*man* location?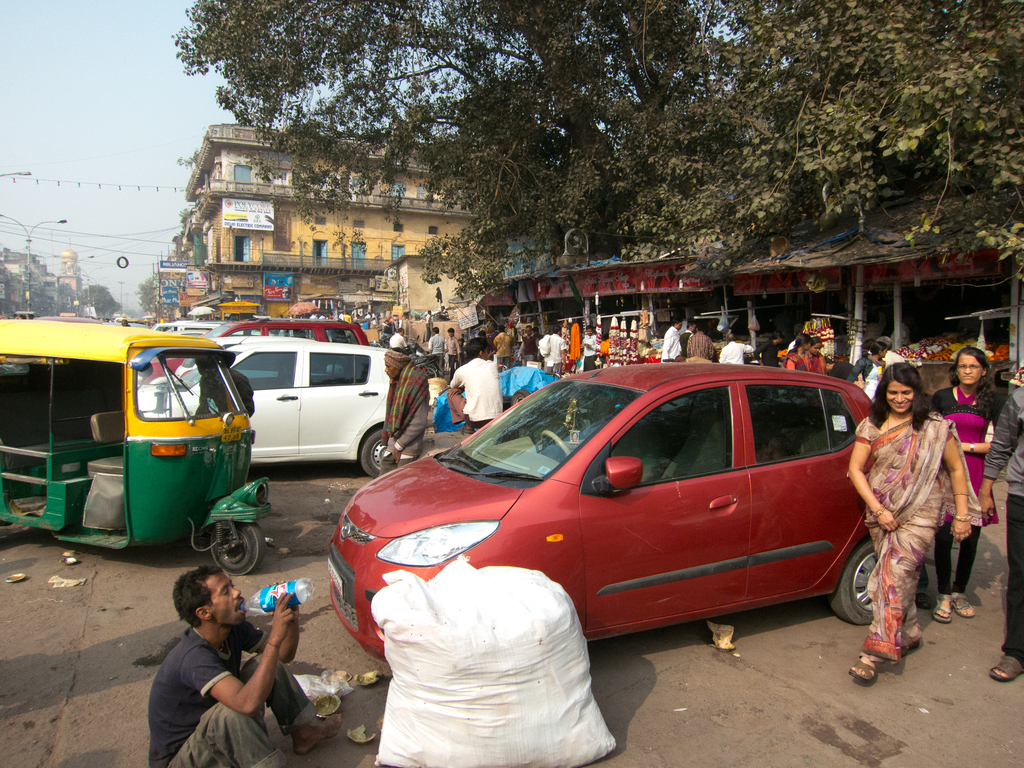
box(661, 316, 682, 363)
